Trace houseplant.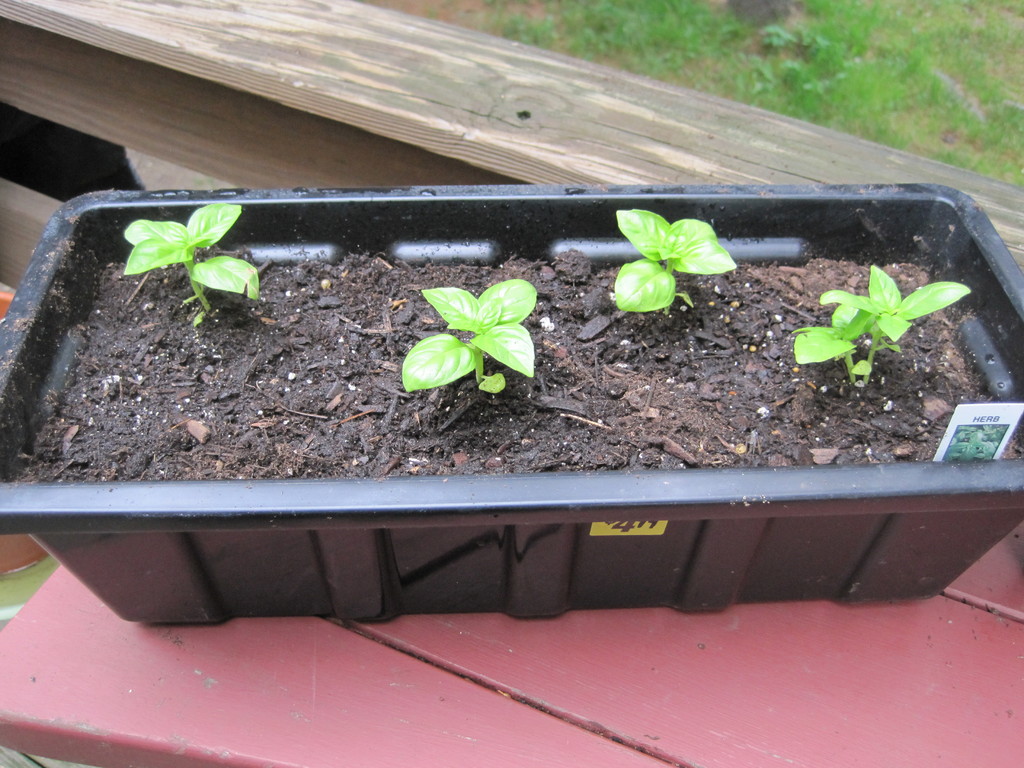
Traced to [0,187,1023,600].
